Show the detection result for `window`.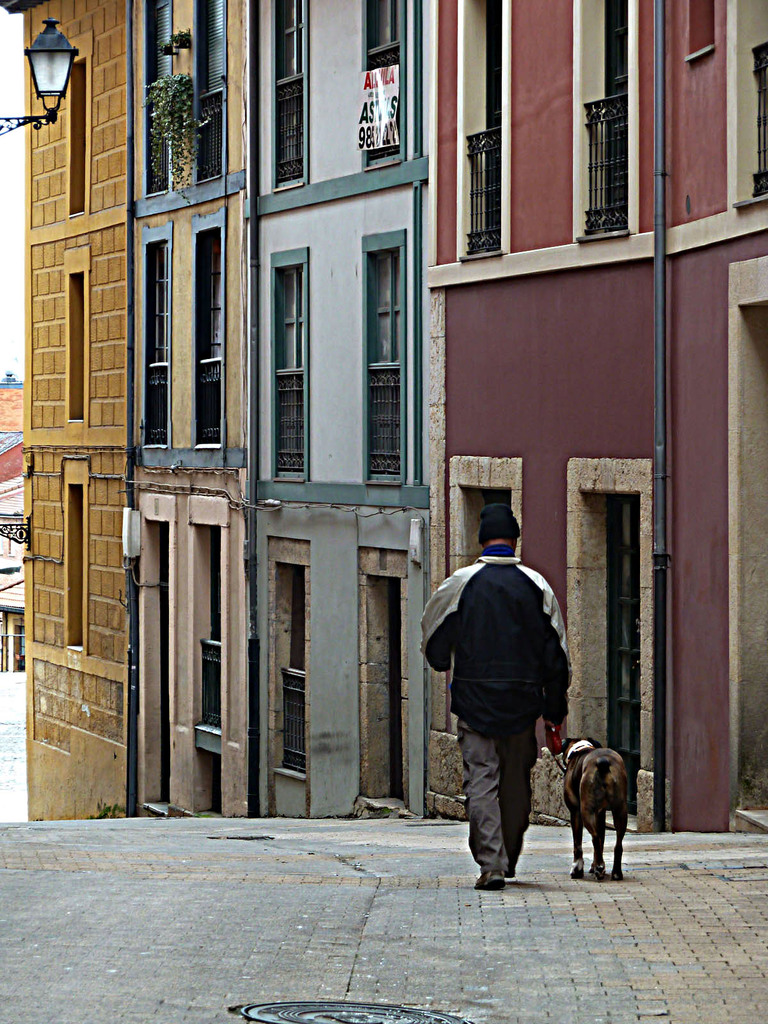
bbox=[63, 37, 88, 218].
